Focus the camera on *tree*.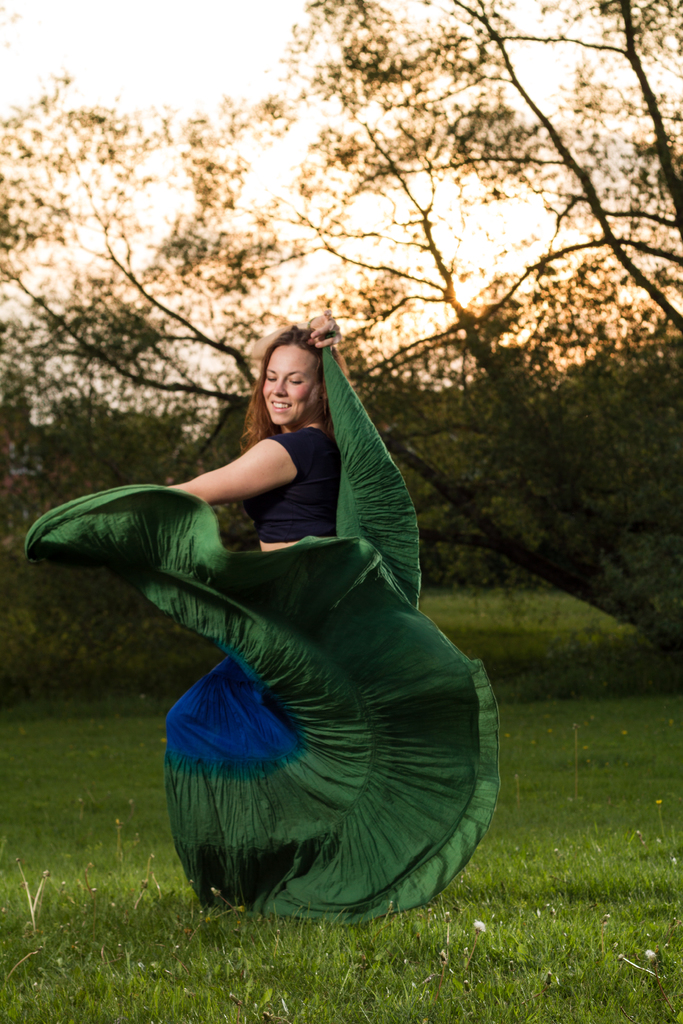
Focus region: region(0, 0, 682, 653).
